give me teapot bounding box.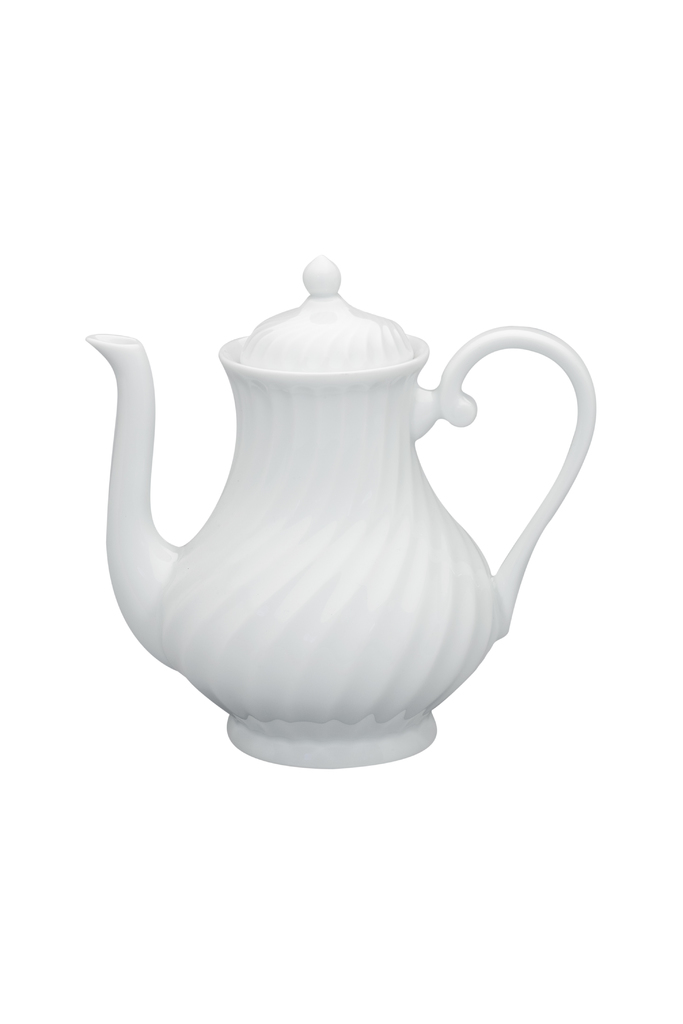
Rect(81, 259, 599, 769).
